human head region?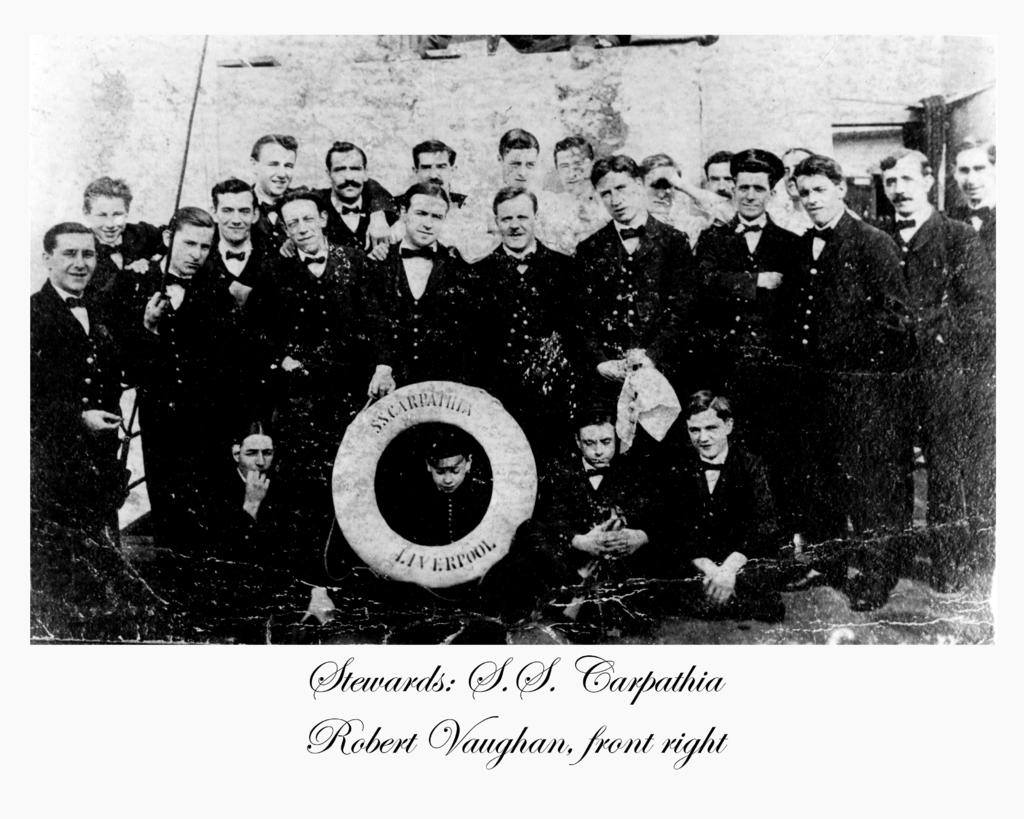
bbox=(495, 129, 540, 190)
